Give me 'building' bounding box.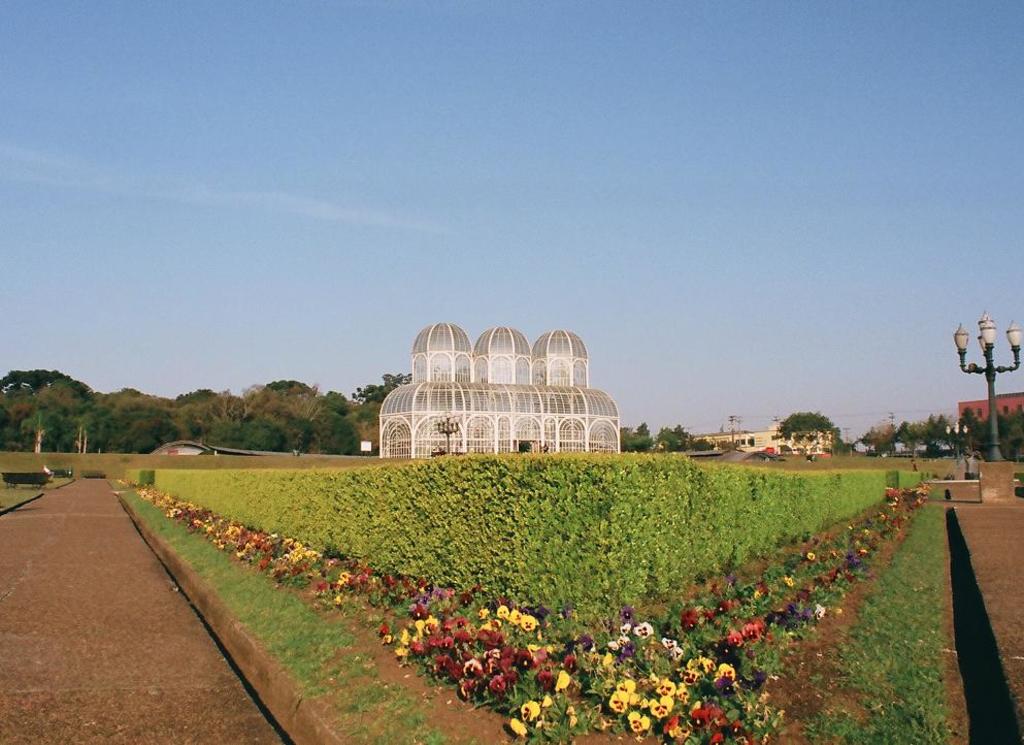
<region>959, 391, 1023, 426</region>.
